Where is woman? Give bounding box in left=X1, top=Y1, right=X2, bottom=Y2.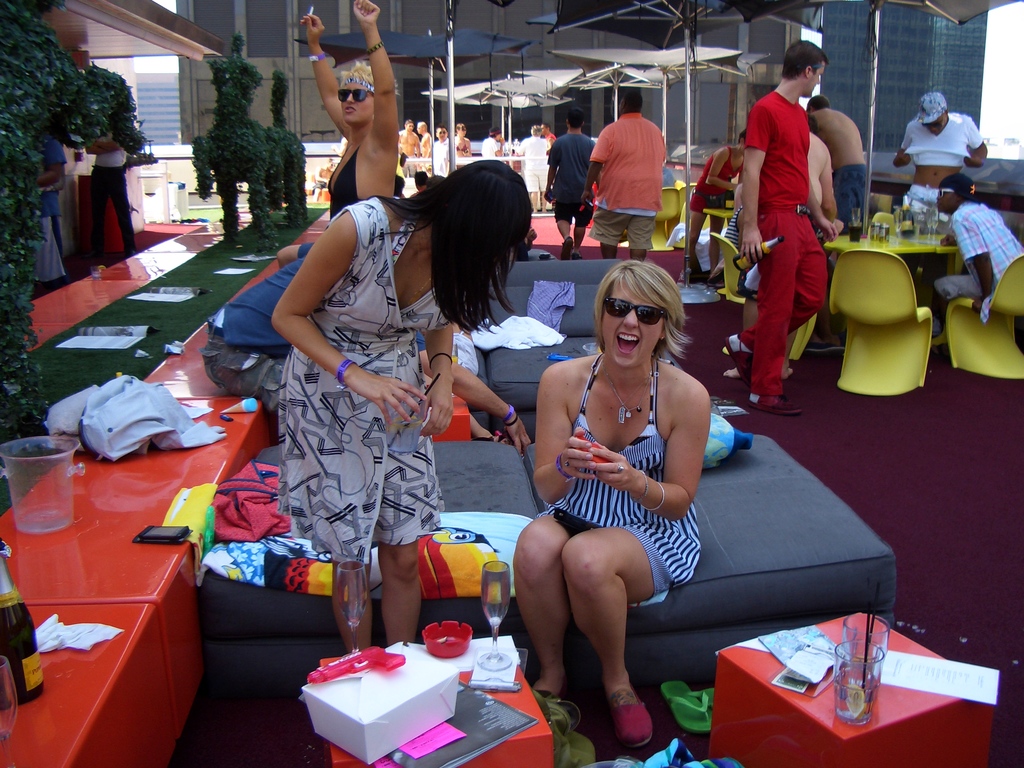
left=298, top=0, right=403, bottom=222.
